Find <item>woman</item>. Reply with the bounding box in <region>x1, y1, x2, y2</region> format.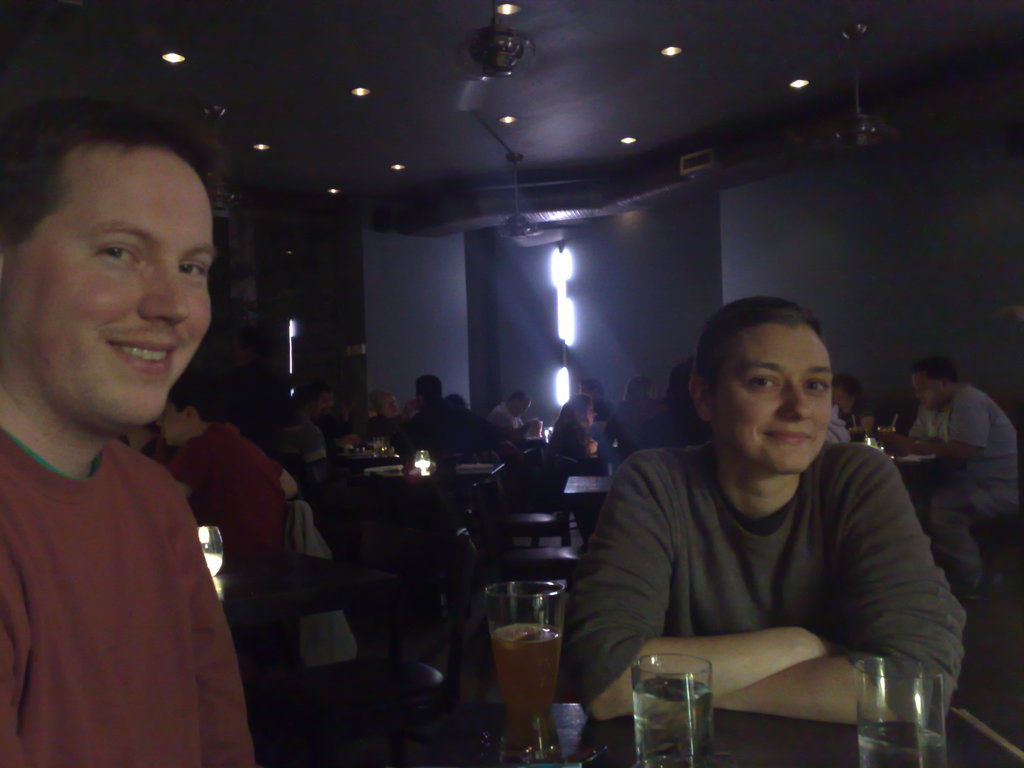
<region>550, 392, 605, 467</region>.
